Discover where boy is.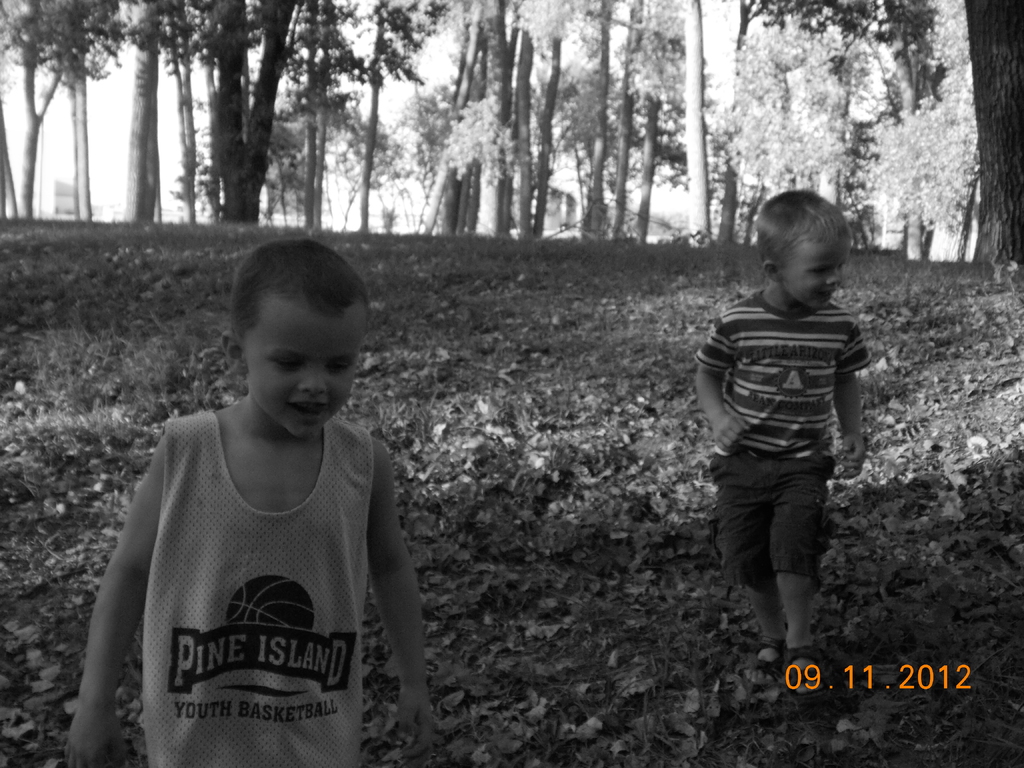
Discovered at (66,236,440,767).
